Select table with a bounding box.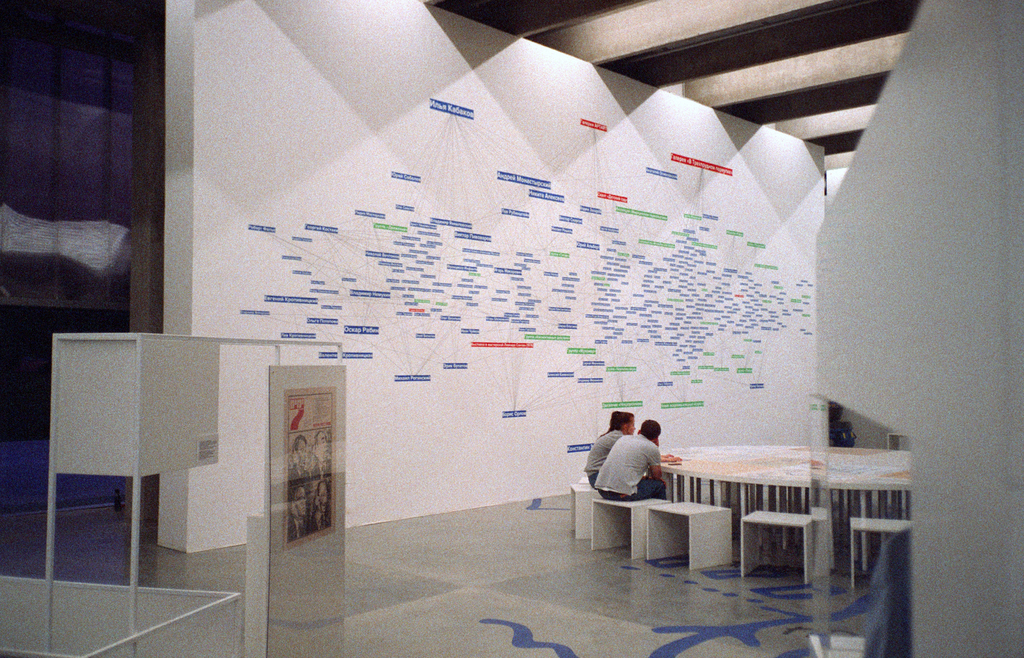
<bbox>636, 440, 916, 581</bbox>.
